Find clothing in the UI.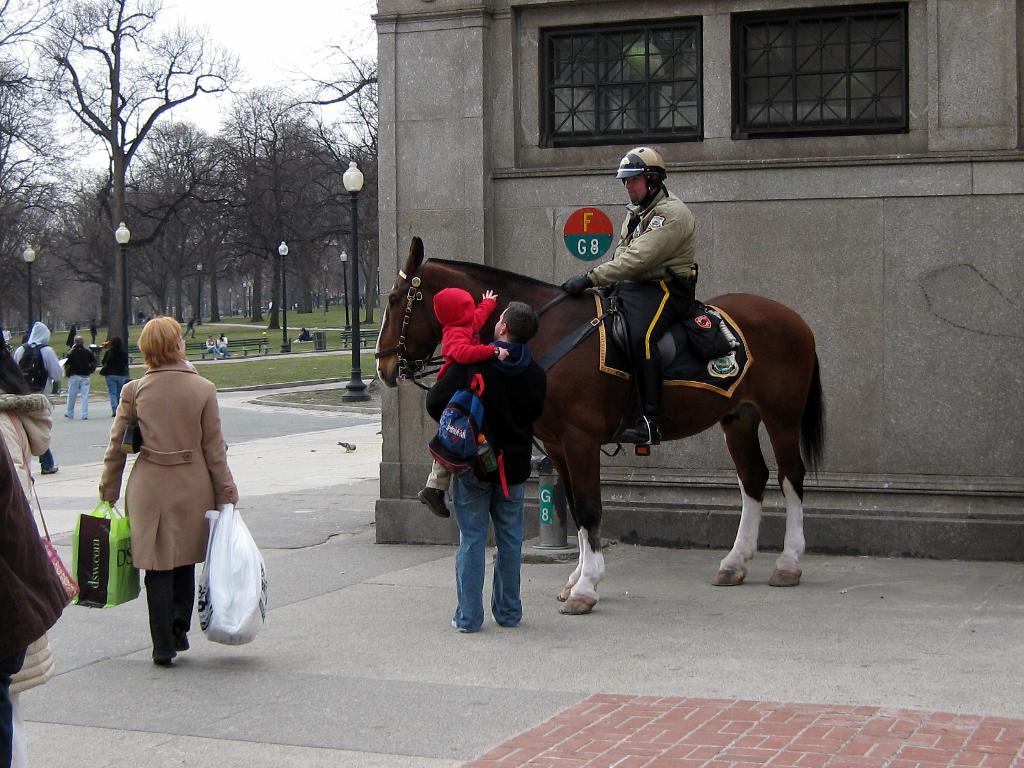
UI element at [0, 424, 75, 691].
